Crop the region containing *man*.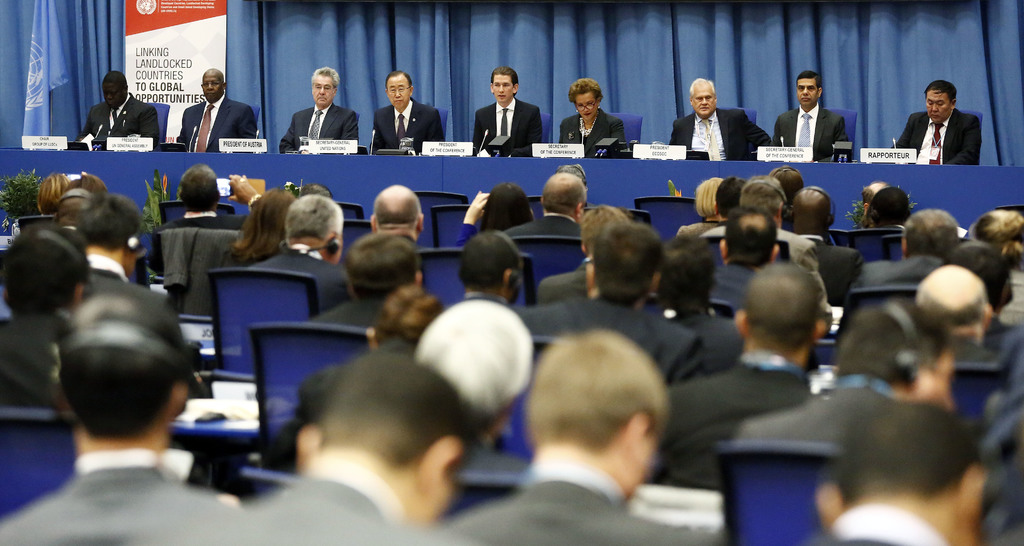
Crop region: [810,395,996,545].
